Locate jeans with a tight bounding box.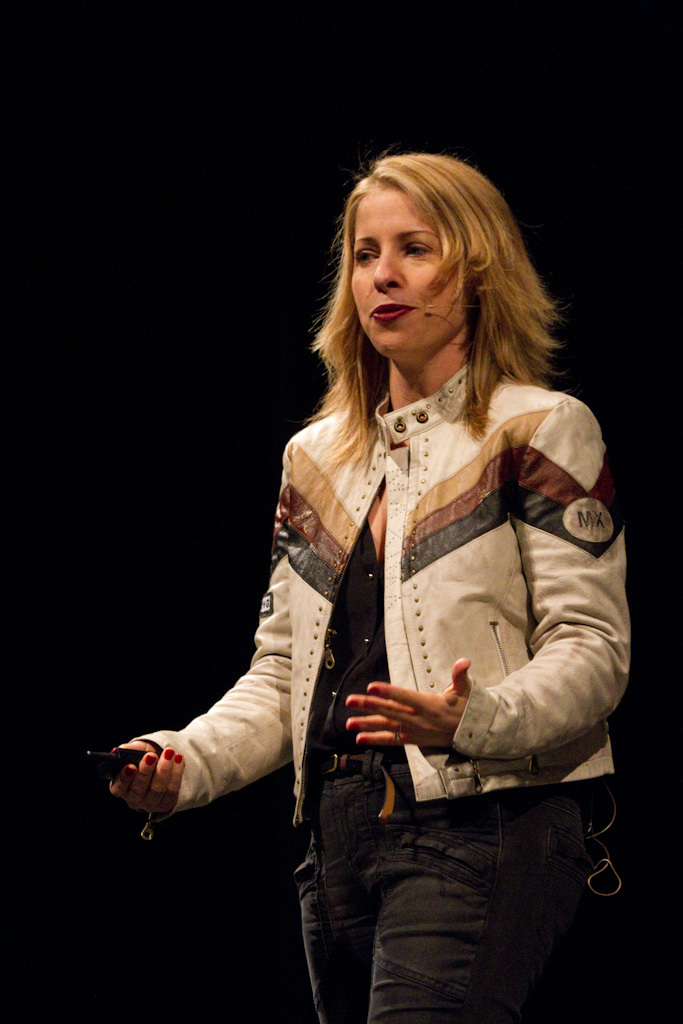
pyautogui.locateOnScreen(264, 777, 613, 1014).
